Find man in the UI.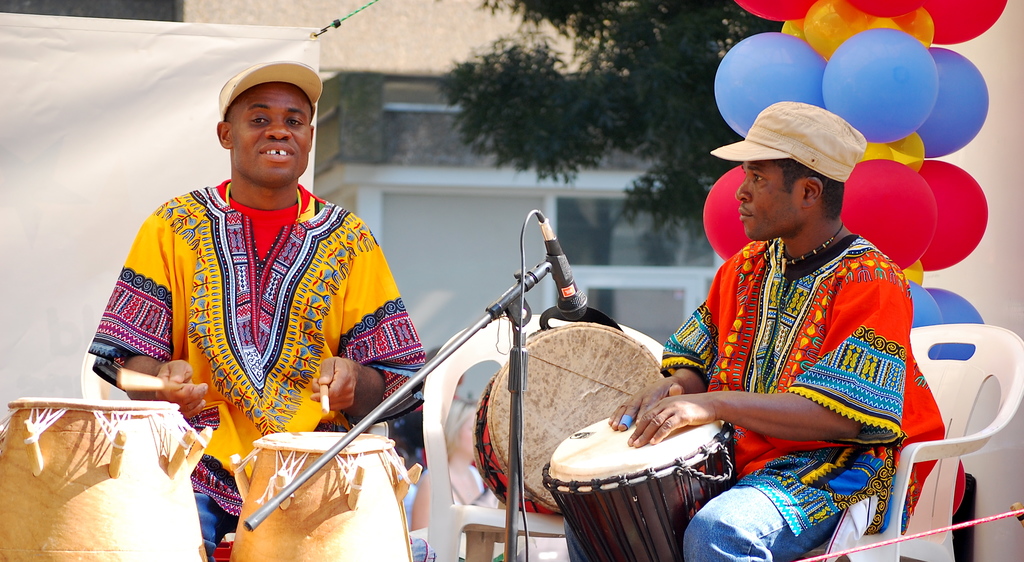
UI element at 77:83:423:561.
